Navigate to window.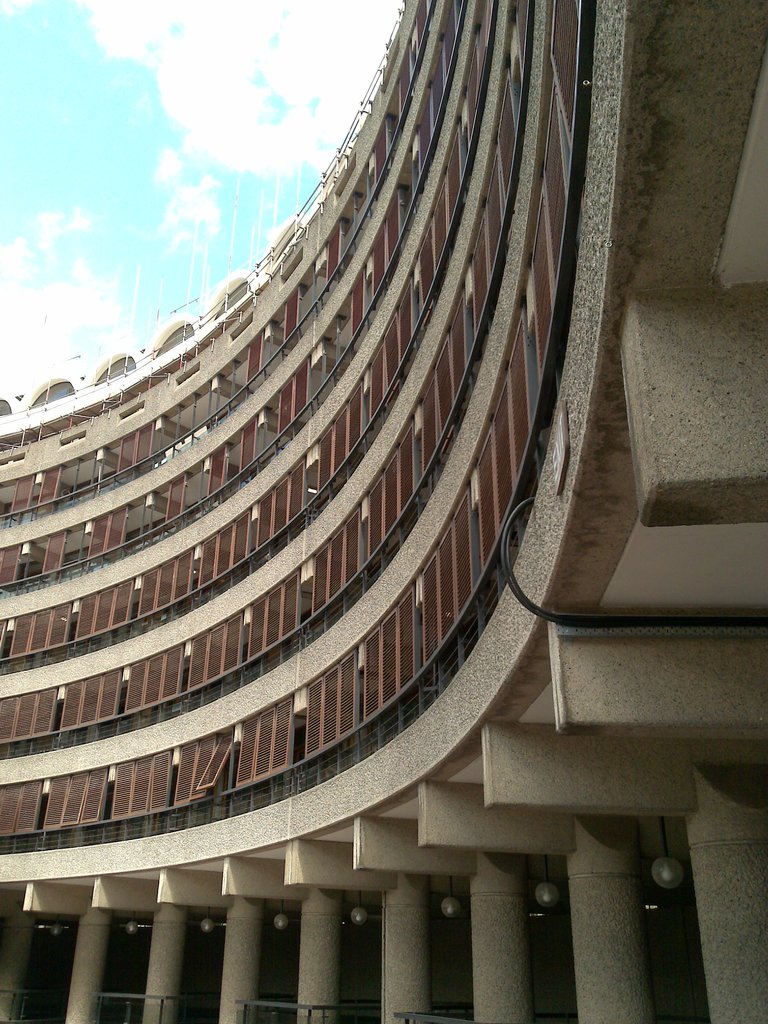
Navigation target: select_region(95, 682, 133, 732).
